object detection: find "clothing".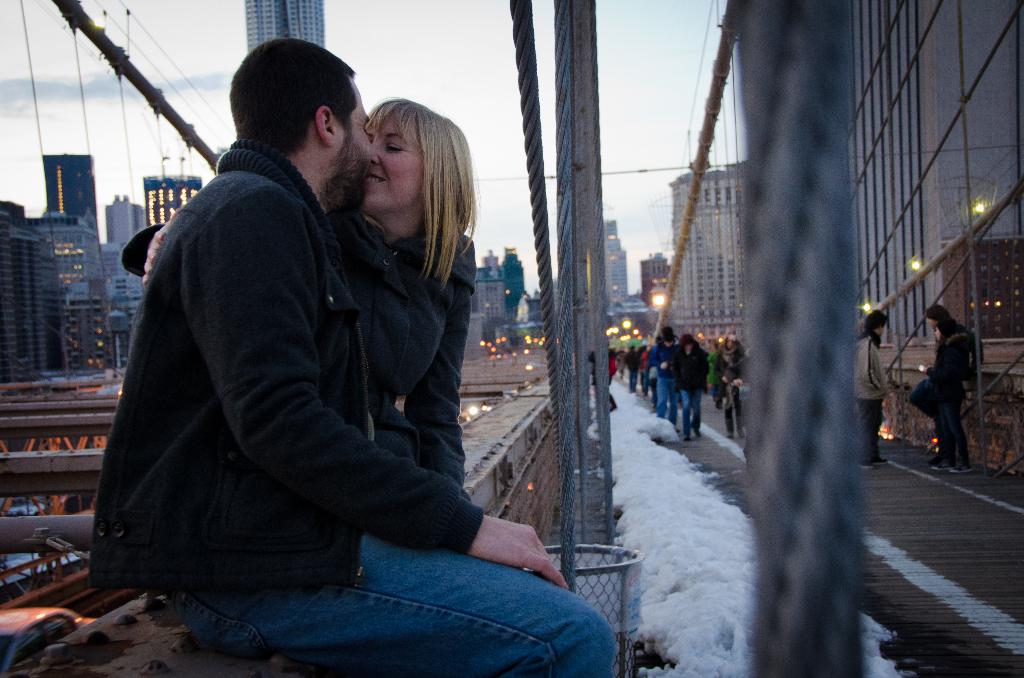
(301, 208, 463, 499).
